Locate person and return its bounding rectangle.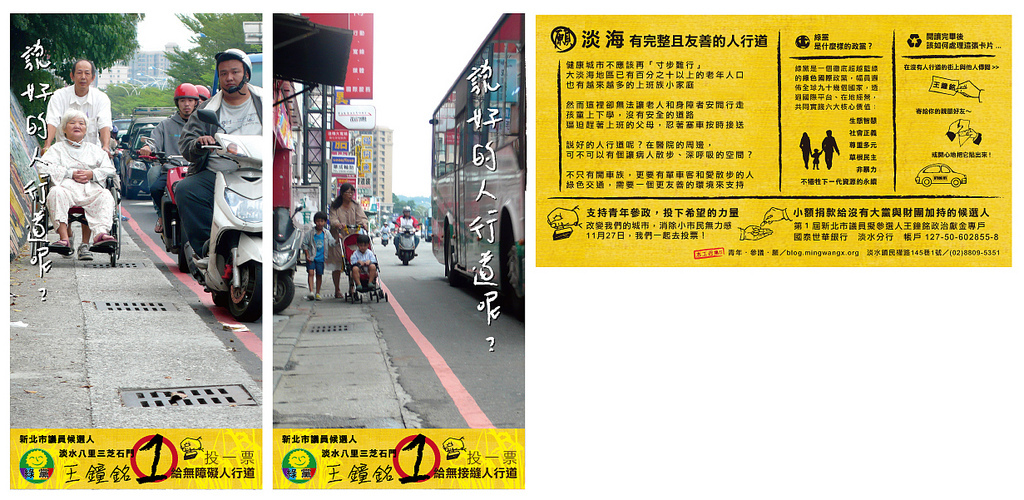
left=50, top=57, right=107, bottom=165.
